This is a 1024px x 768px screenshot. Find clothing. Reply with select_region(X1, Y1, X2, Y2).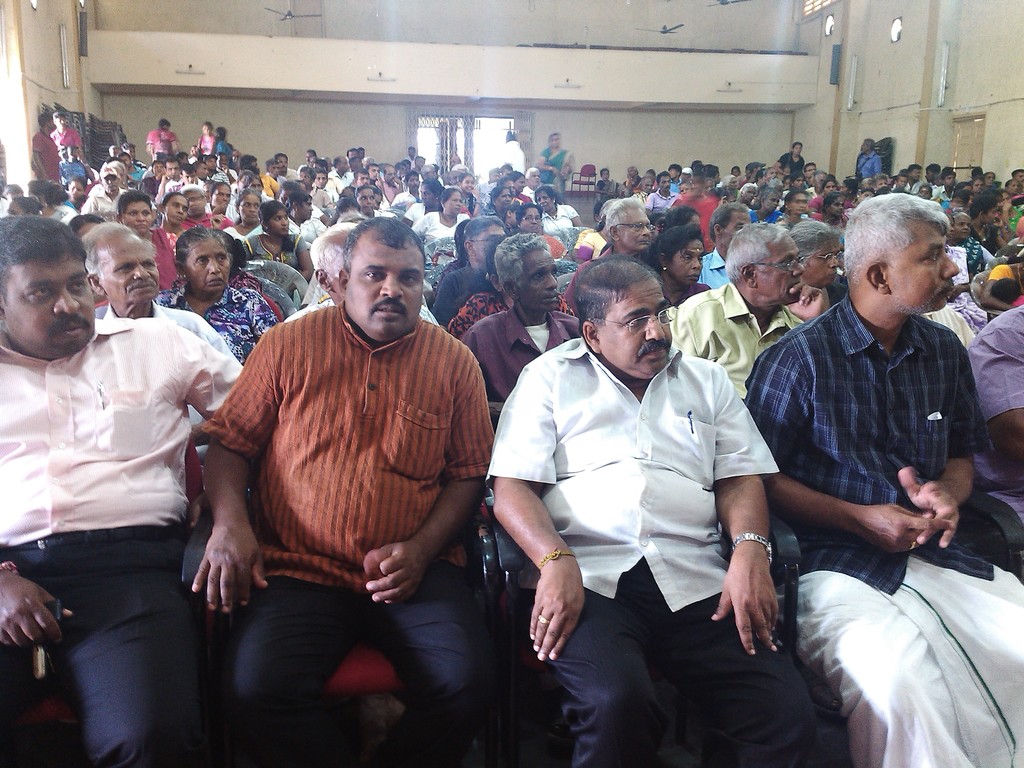
select_region(212, 126, 228, 156).
